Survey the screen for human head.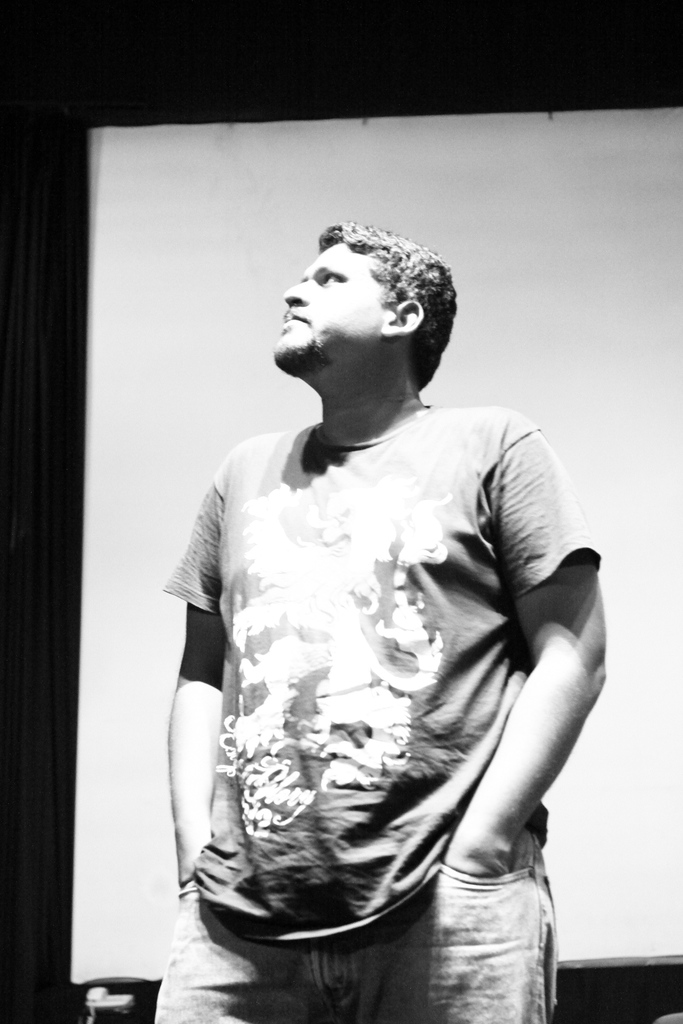
Survey found: {"left": 270, "top": 210, "right": 460, "bottom": 399}.
